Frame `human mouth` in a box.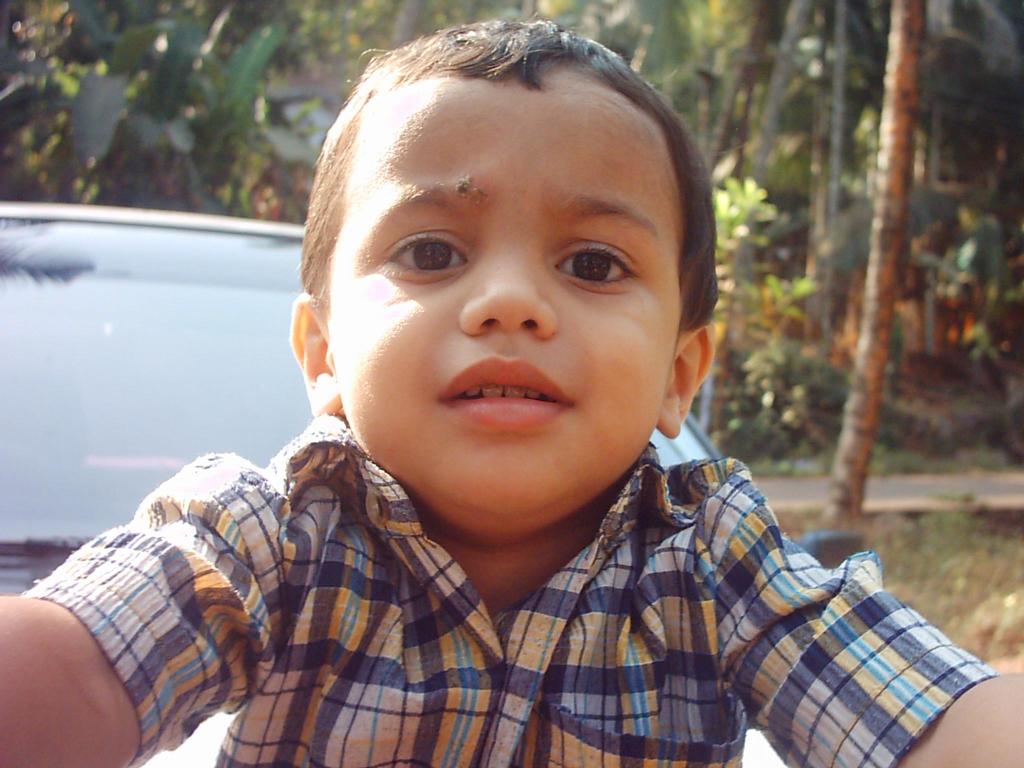
x1=426, y1=375, x2=583, y2=444.
